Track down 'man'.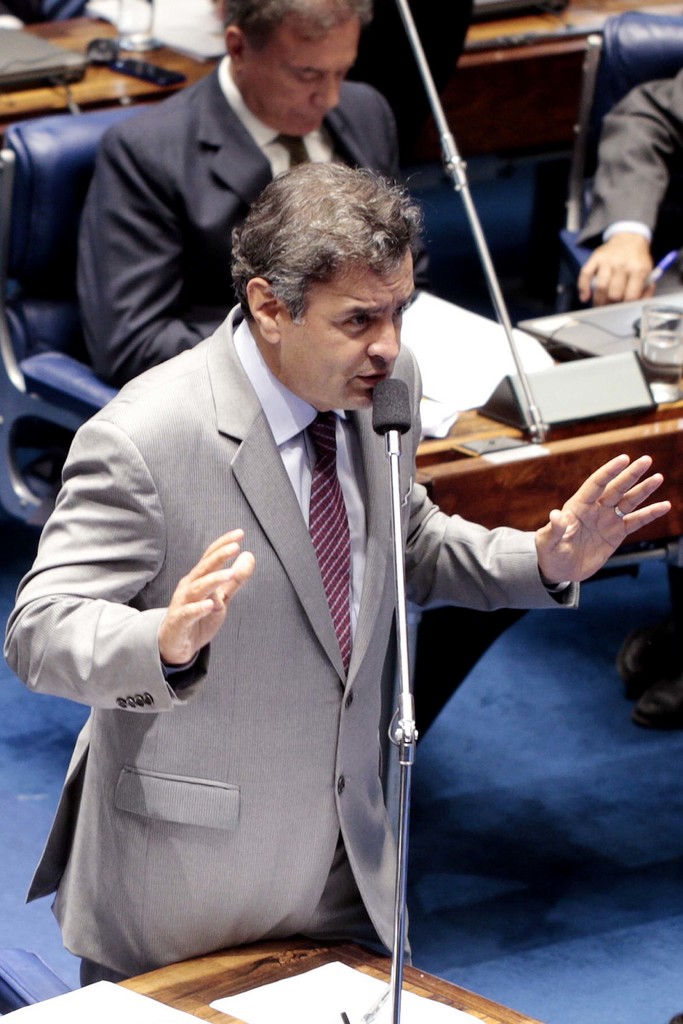
Tracked to bbox(0, 148, 665, 916).
